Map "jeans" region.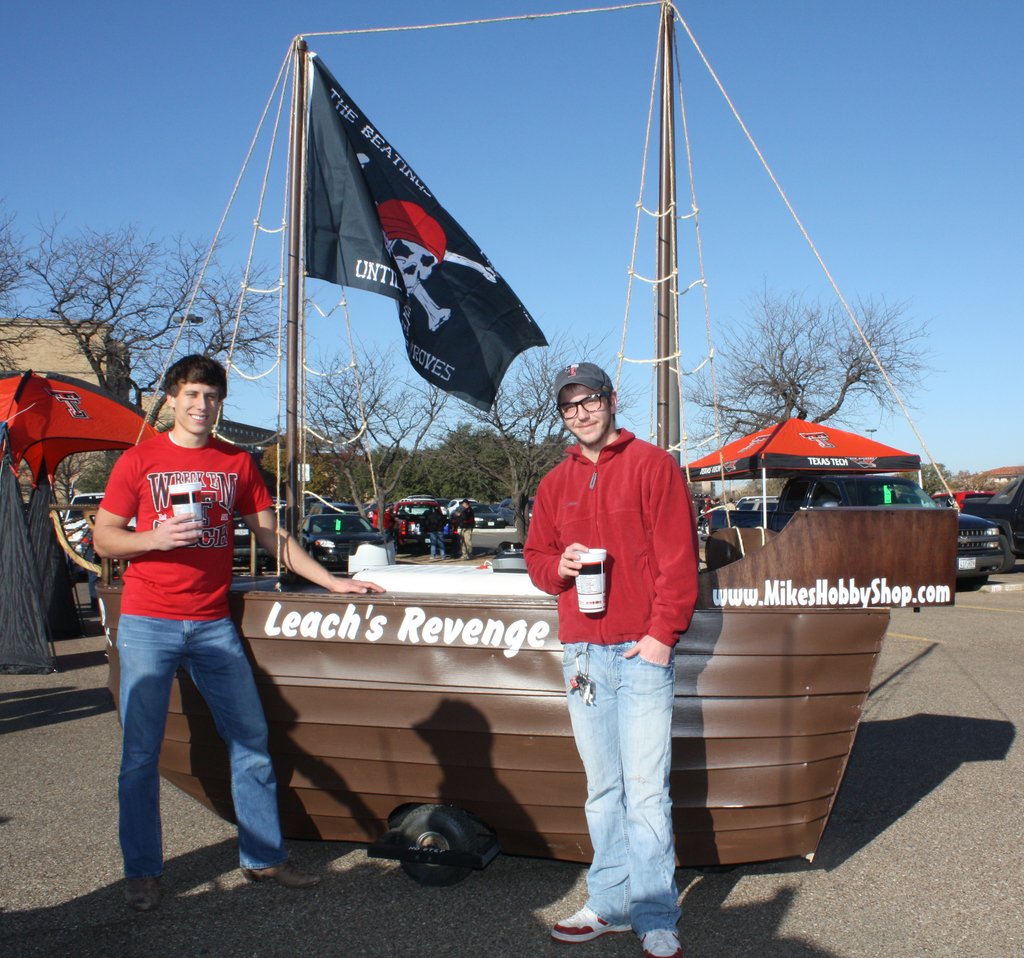
Mapped to crop(126, 622, 275, 881).
